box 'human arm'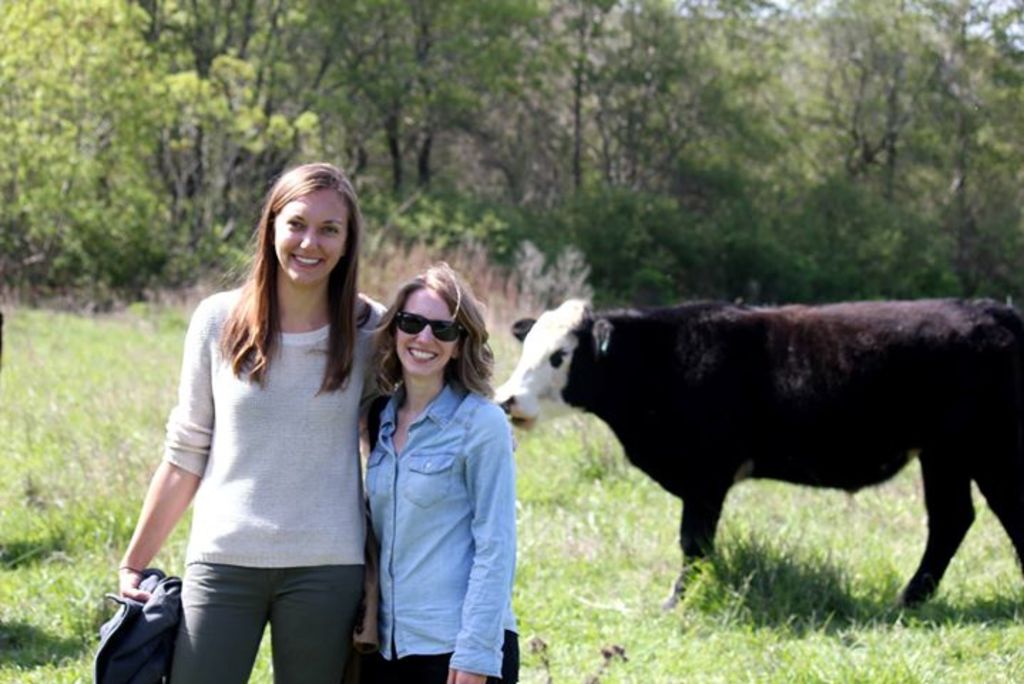
(left=367, top=291, right=387, bottom=450)
